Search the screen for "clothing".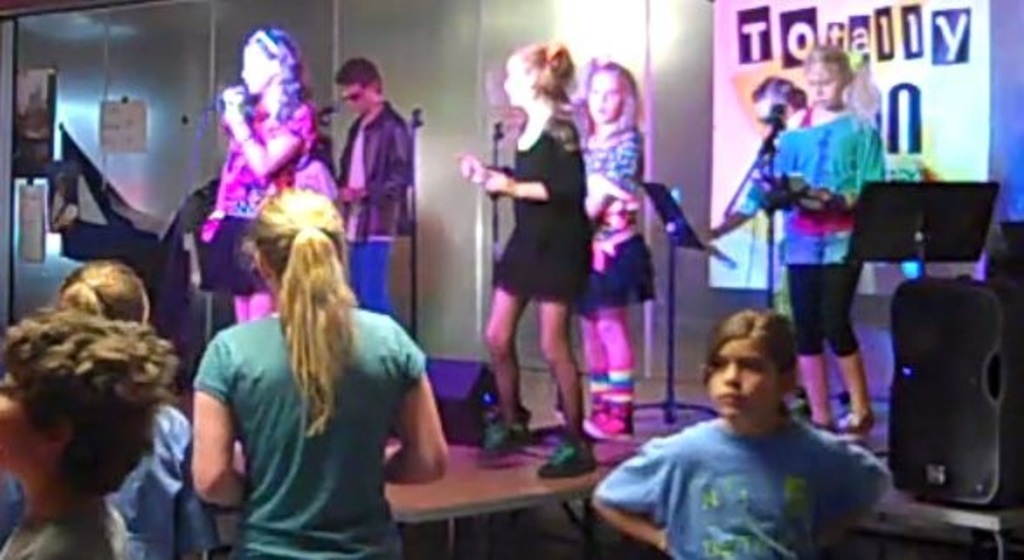
Found at (left=327, top=101, right=412, bottom=315).
